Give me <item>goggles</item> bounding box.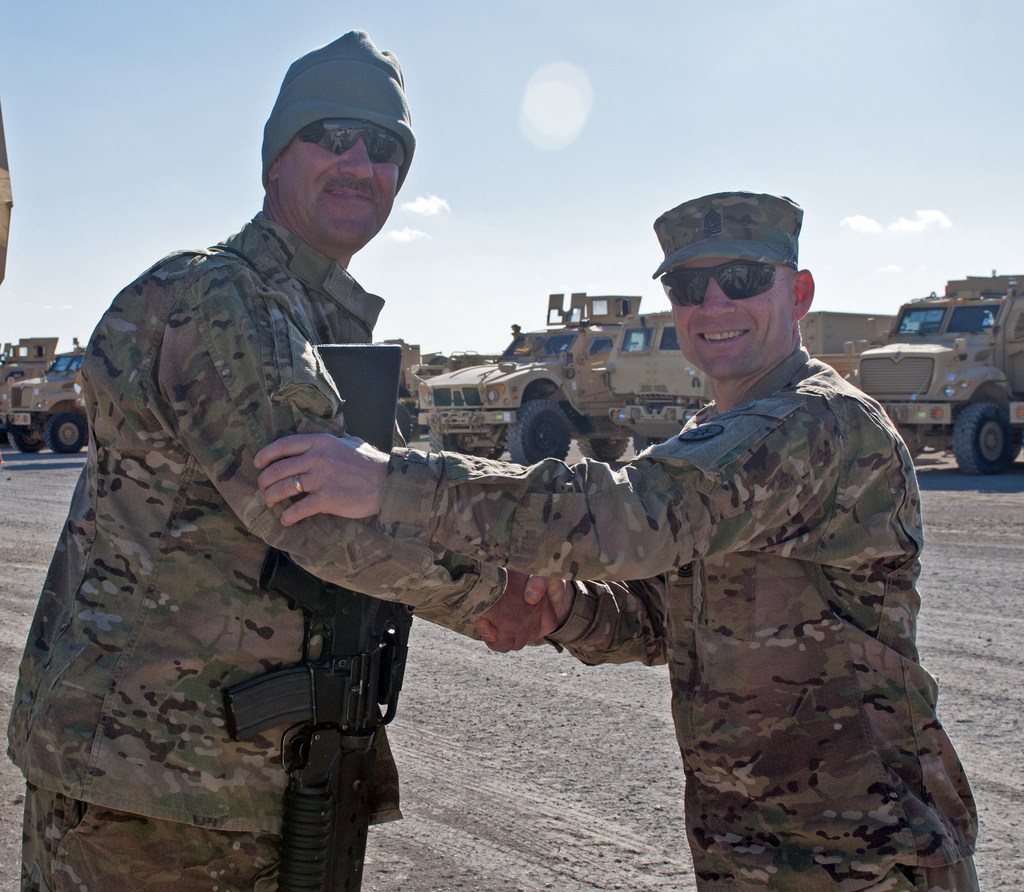
650,245,804,314.
